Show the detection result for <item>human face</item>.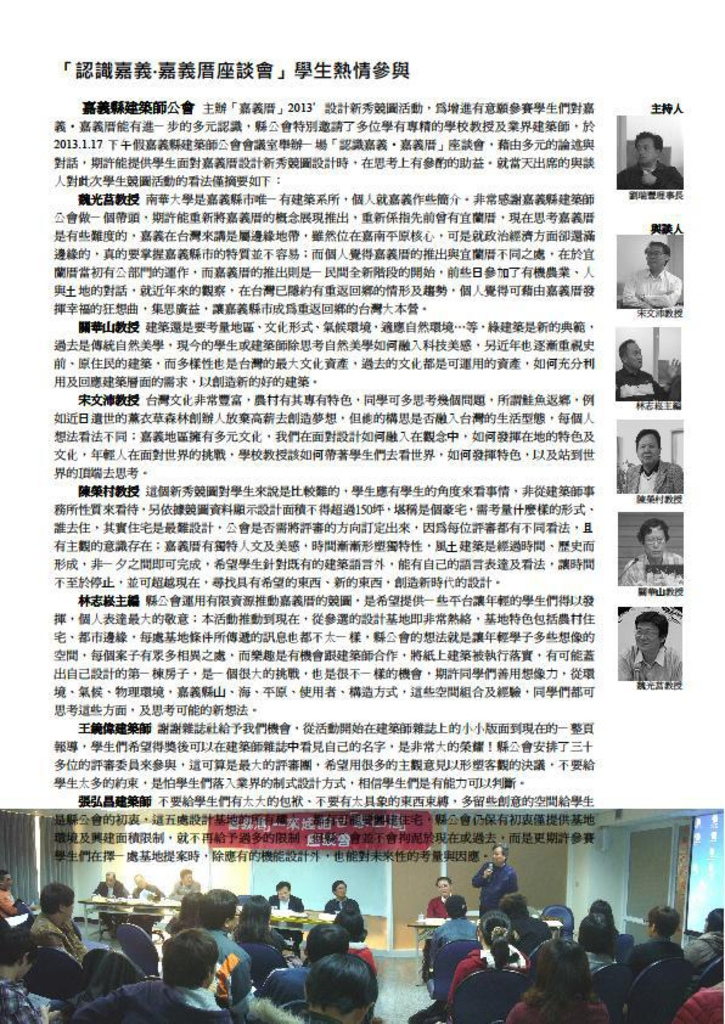
[626,342,642,368].
